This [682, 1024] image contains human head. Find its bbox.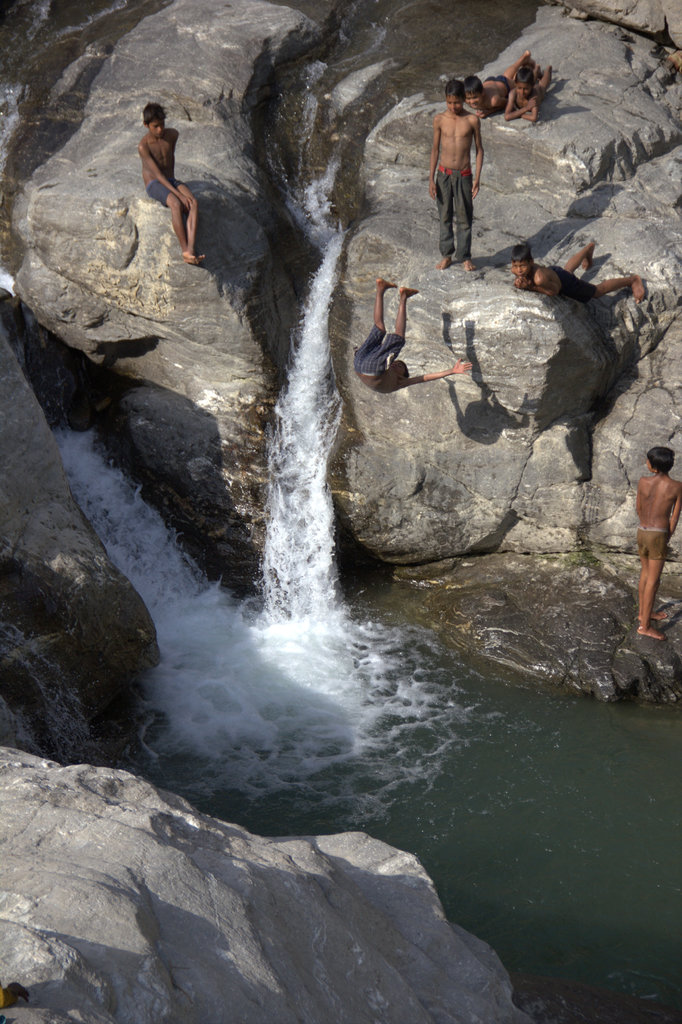
bbox=(393, 361, 412, 376).
